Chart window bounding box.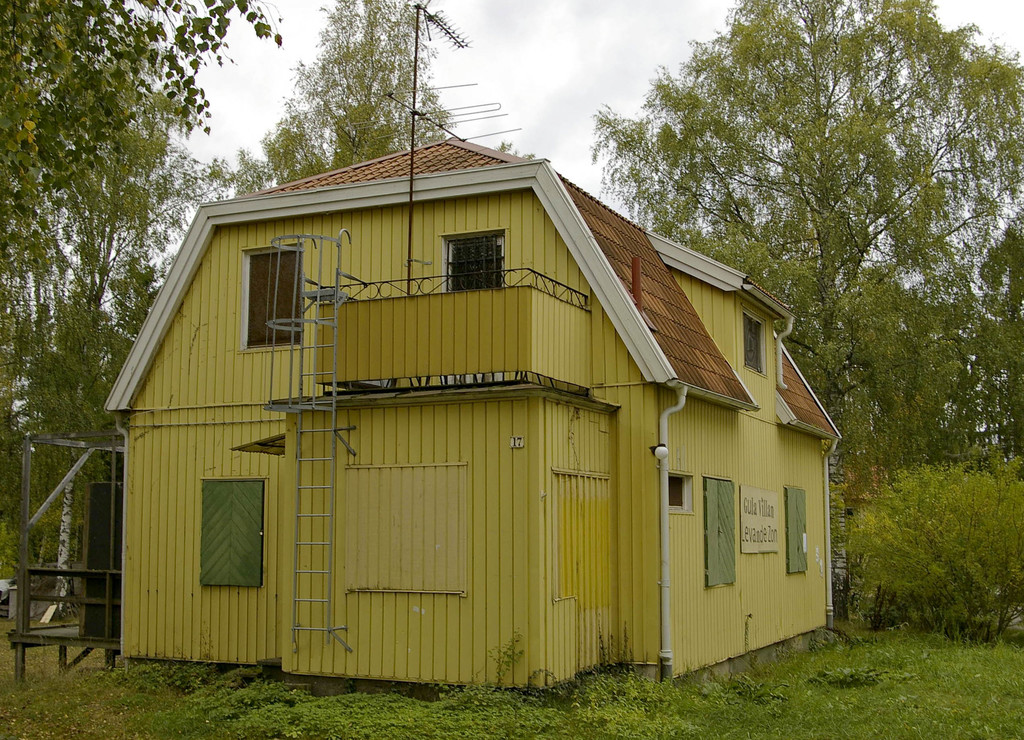
Charted: x1=441, y1=228, x2=508, y2=297.
